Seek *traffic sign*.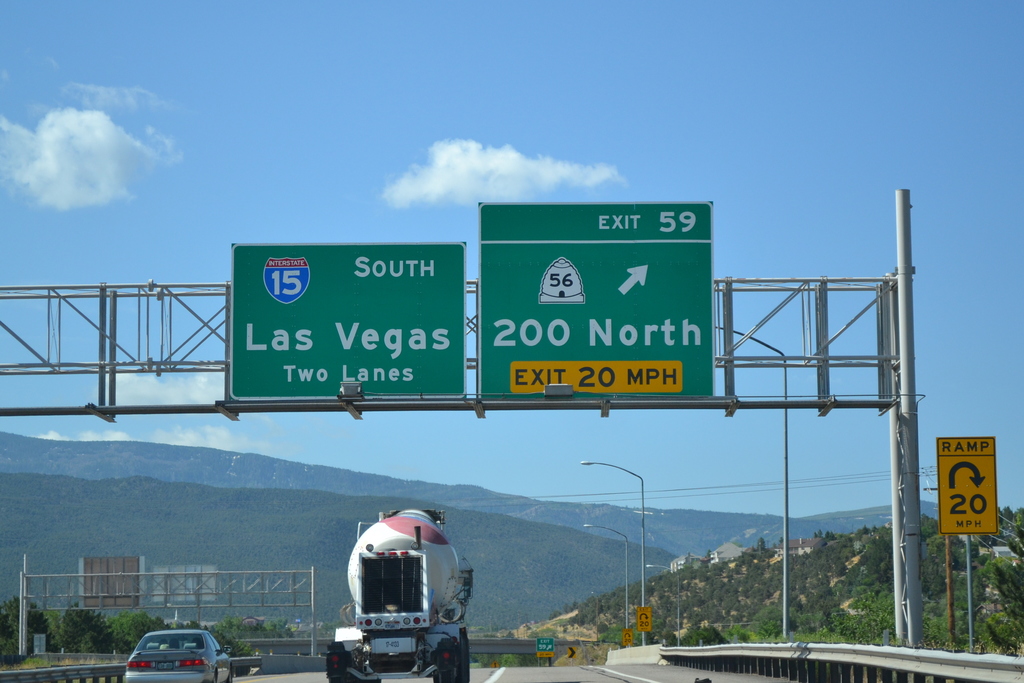
box(479, 205, 714, 401).
